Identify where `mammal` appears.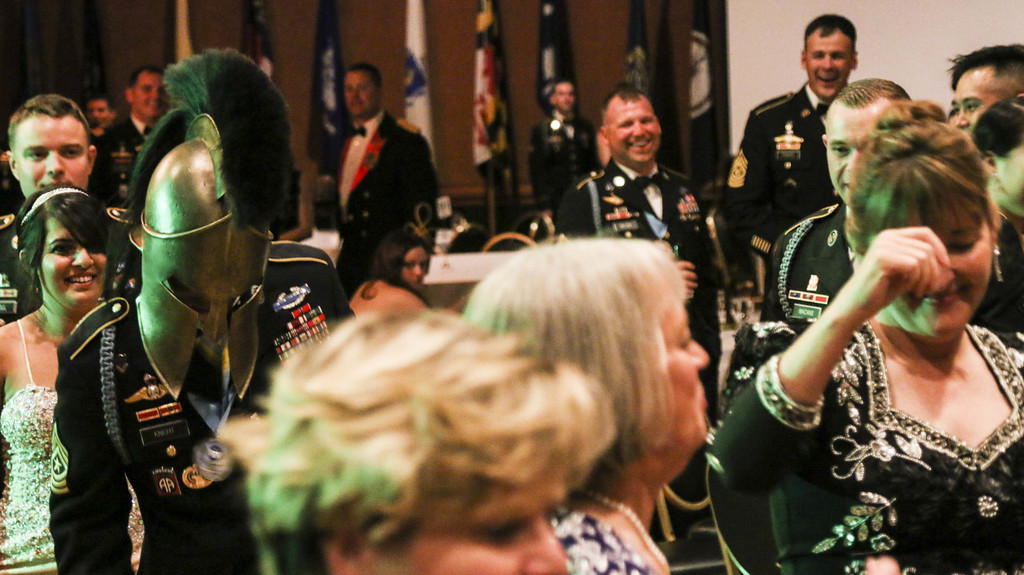
Appears at rect(460, 235, 715, 574).
